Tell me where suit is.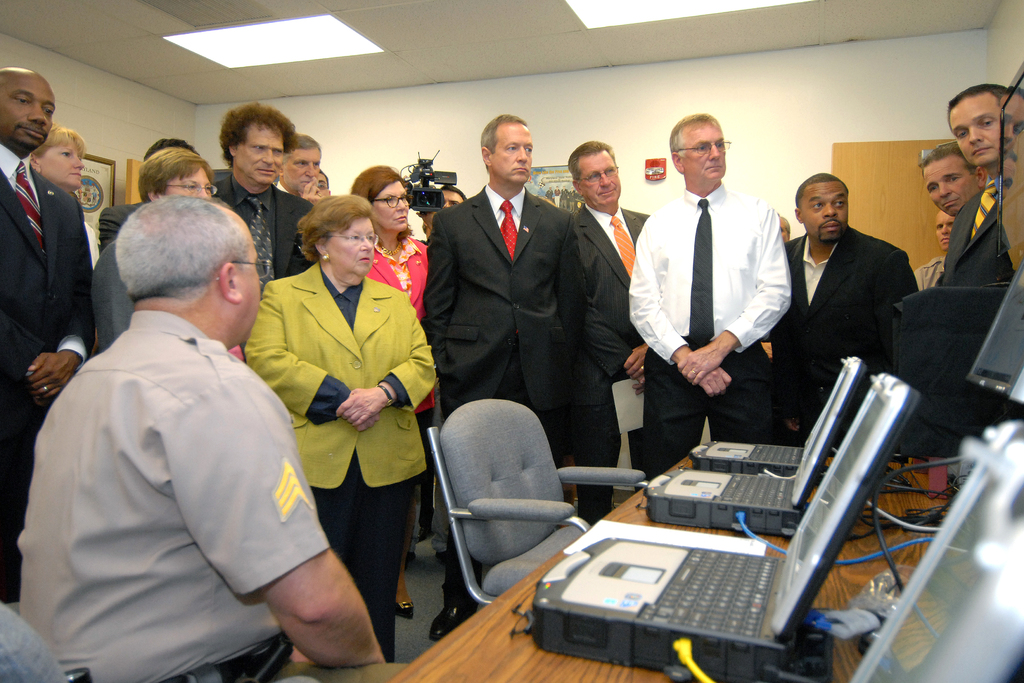
suit is at 572:204:650:518.
